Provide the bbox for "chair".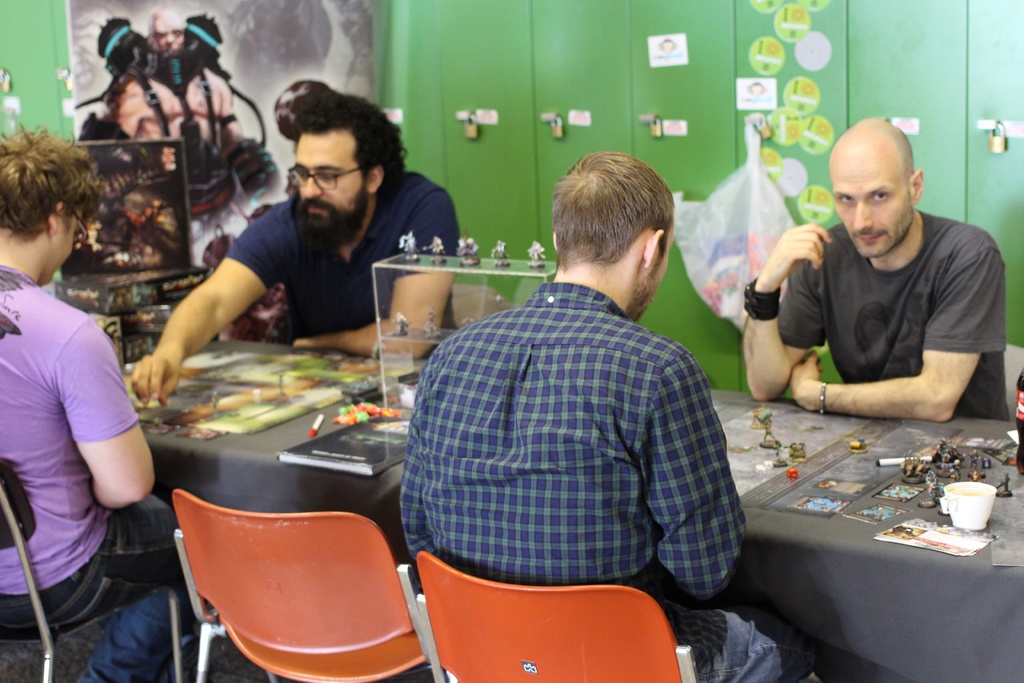
{"x1": 154, "y1": 492, "x2": 438, "y2": 682}.
